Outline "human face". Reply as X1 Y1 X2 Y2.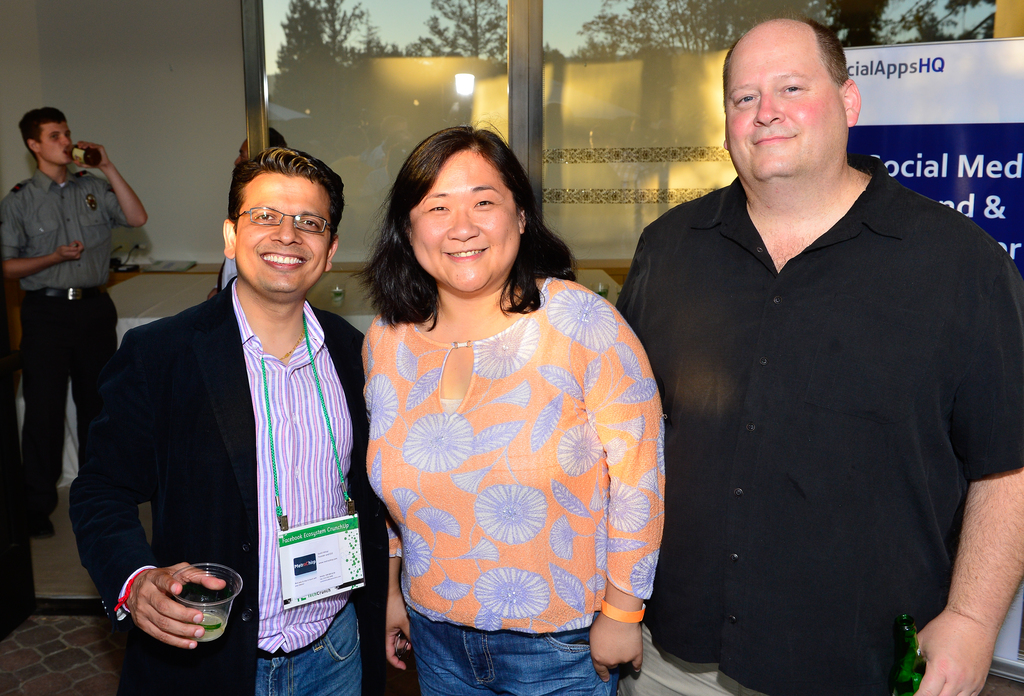
416 142 526 295.
